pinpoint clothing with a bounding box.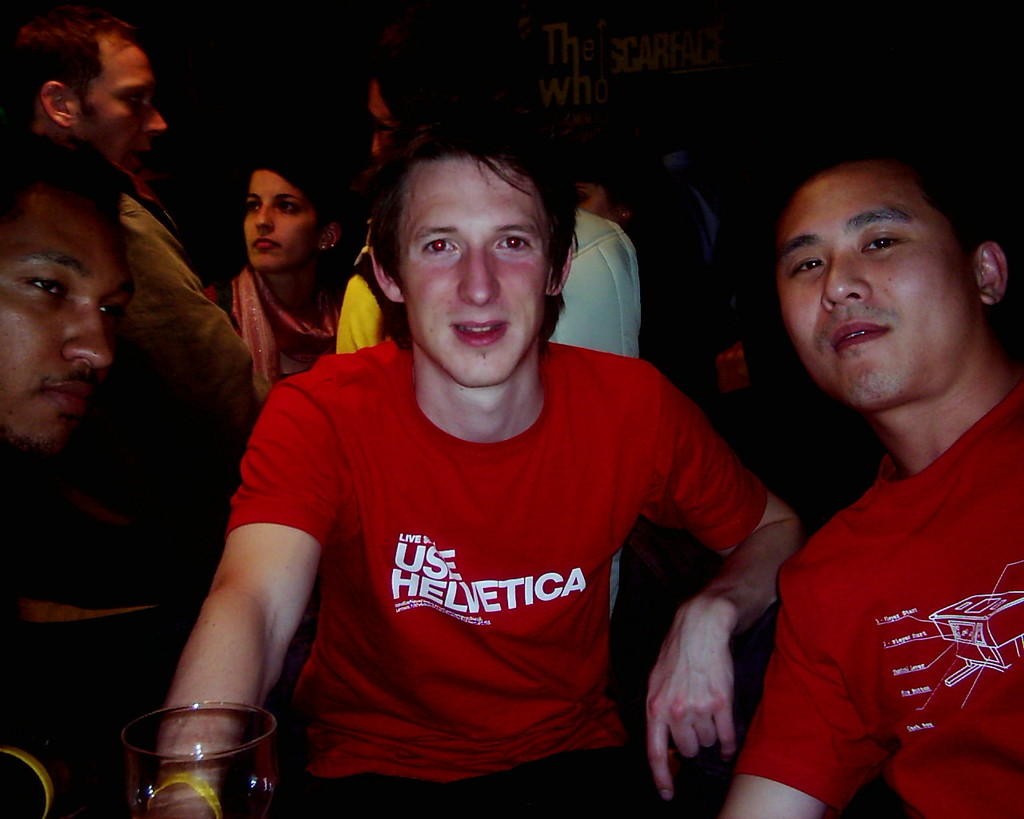
{"left": 548, "top": 209, "right": 645, "bottom": 608}.
